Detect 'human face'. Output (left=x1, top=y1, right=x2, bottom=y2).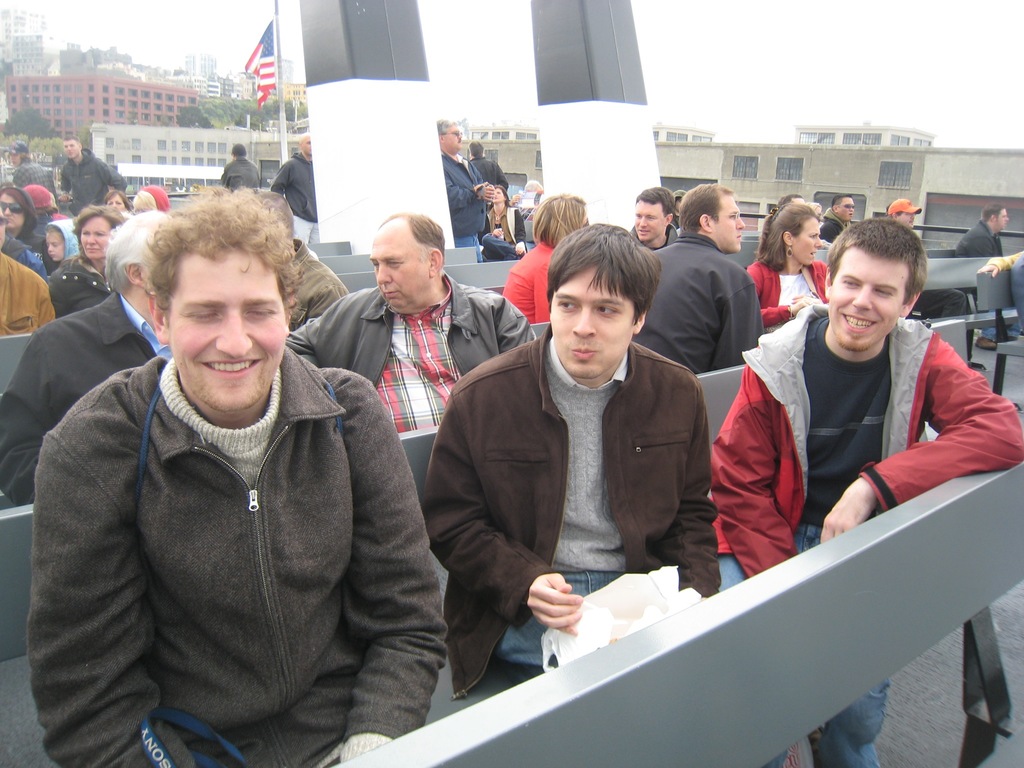
(left=549, top=262, right=632, bottom=377).
